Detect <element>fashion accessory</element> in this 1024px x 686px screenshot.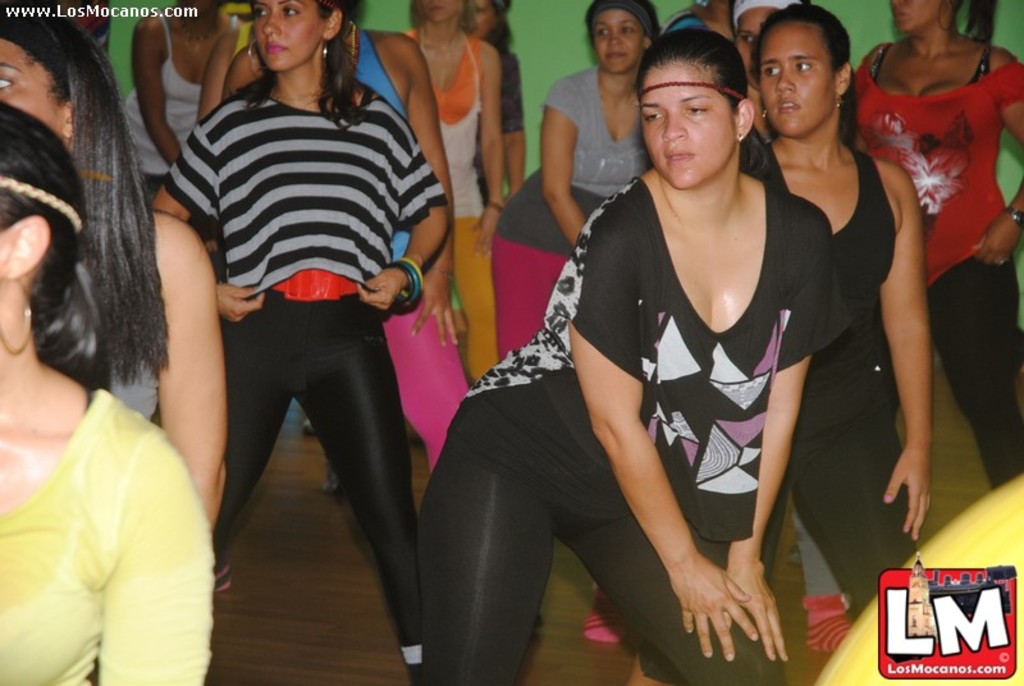
Detection: (left=756, top=106, right=772, bottom=124).
